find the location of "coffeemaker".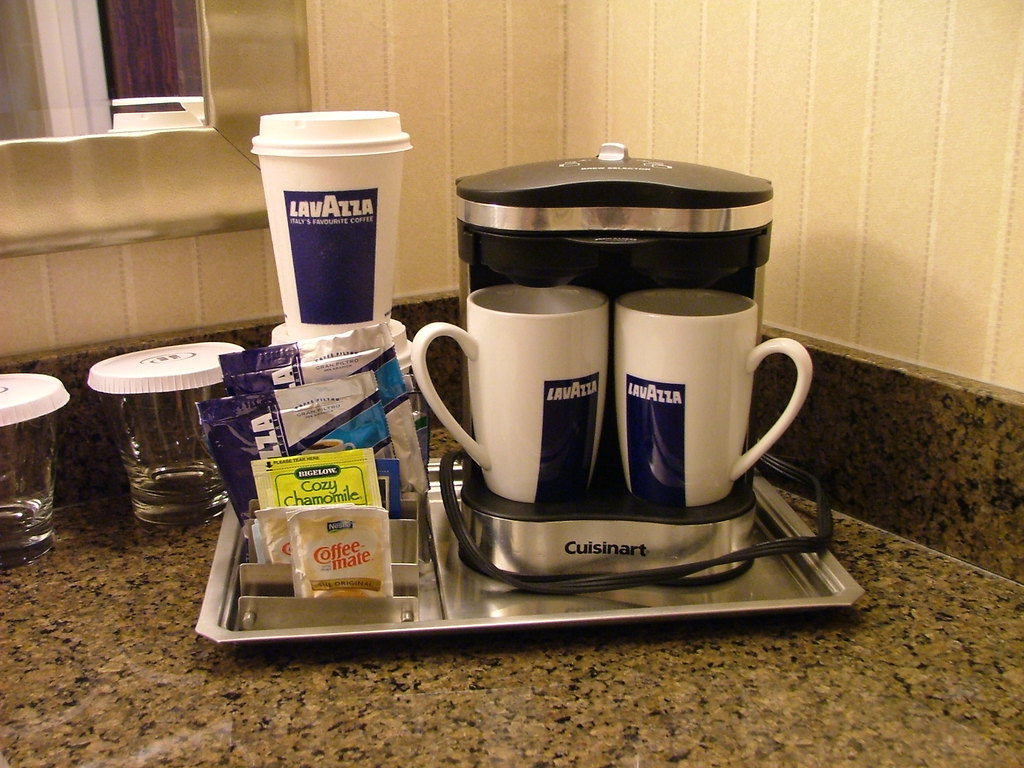
Location: 455:138:772:590.
